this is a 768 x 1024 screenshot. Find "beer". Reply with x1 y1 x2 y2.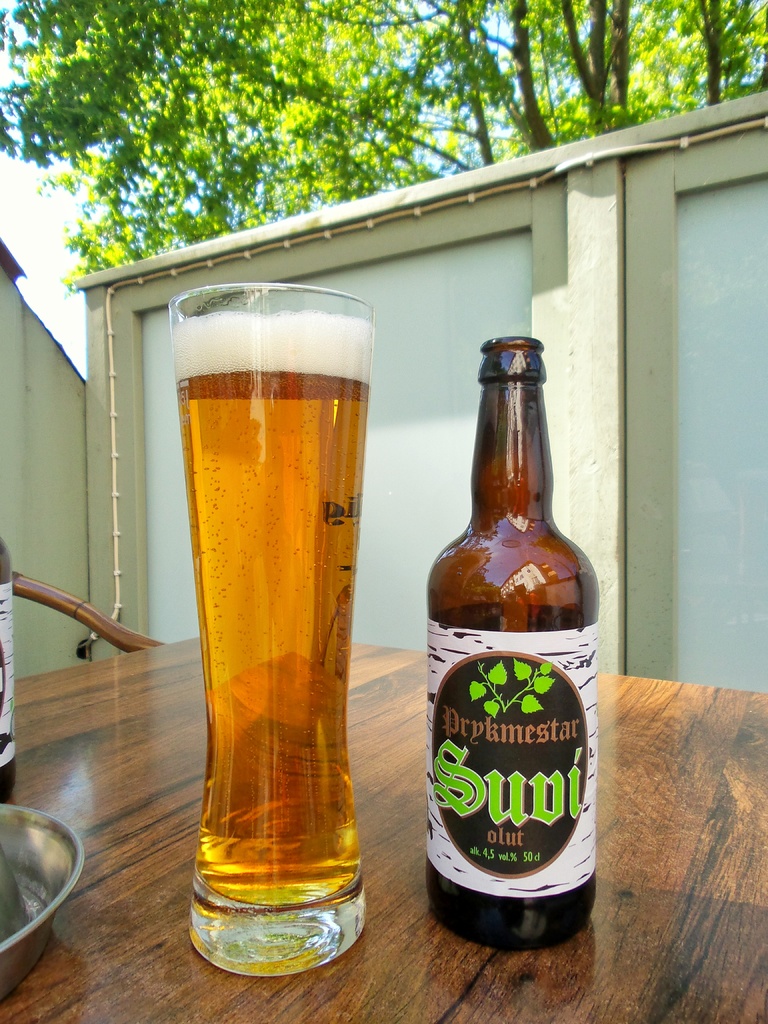
422 328 596 959.
